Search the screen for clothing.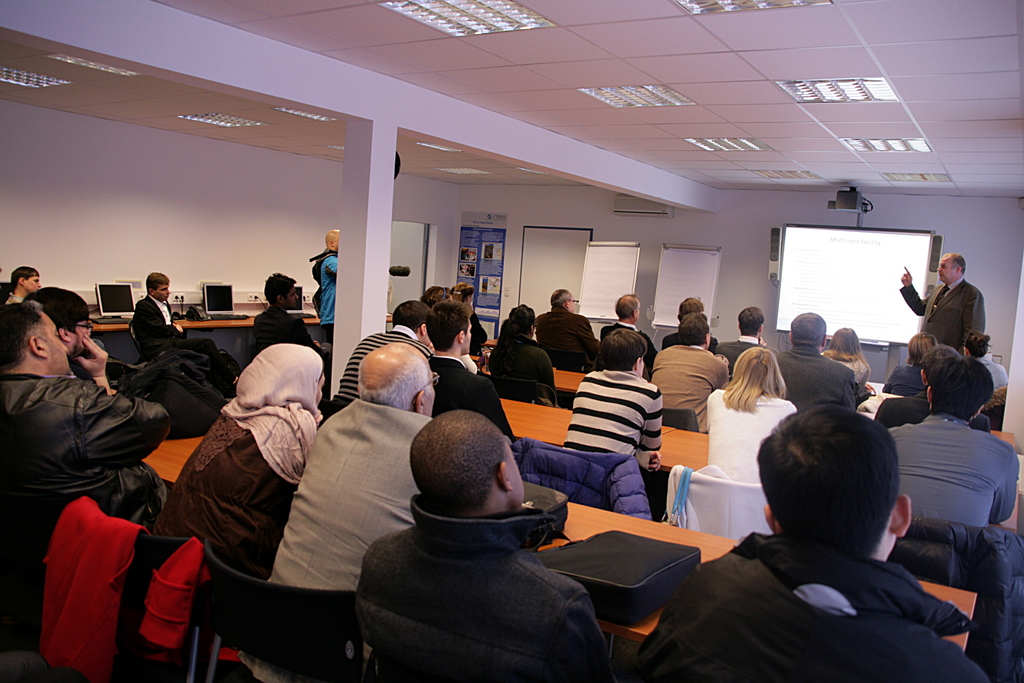
Found at Rect(662, 330, 726, 349).
